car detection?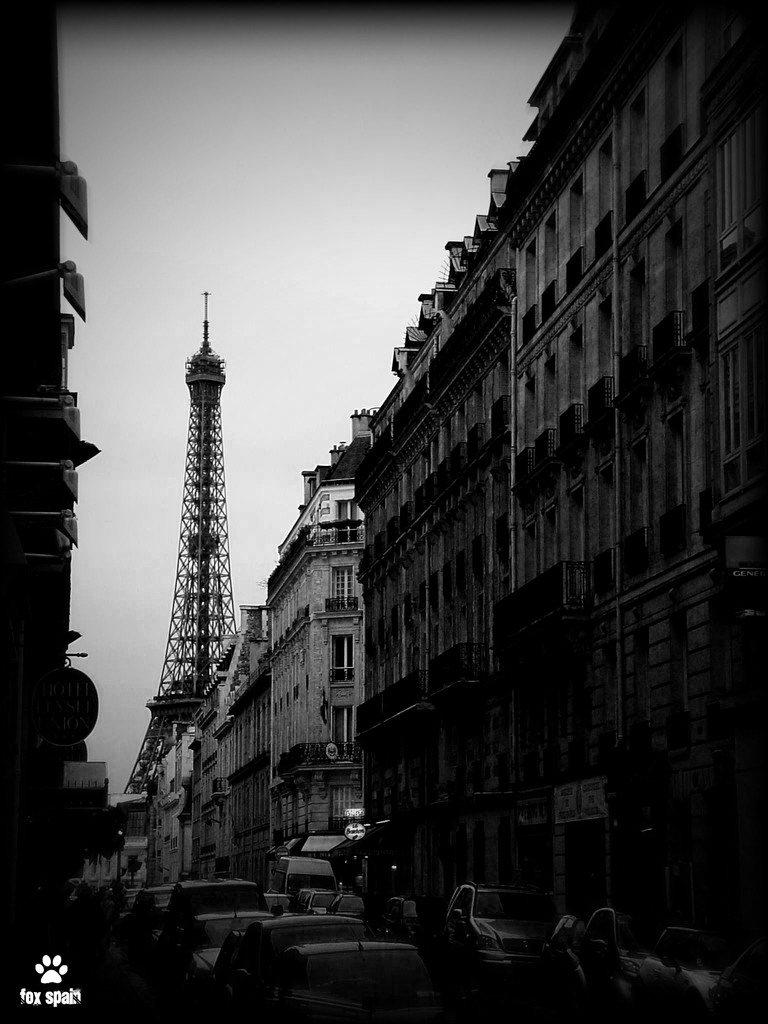
bbox(441, 881, 569, 981)
